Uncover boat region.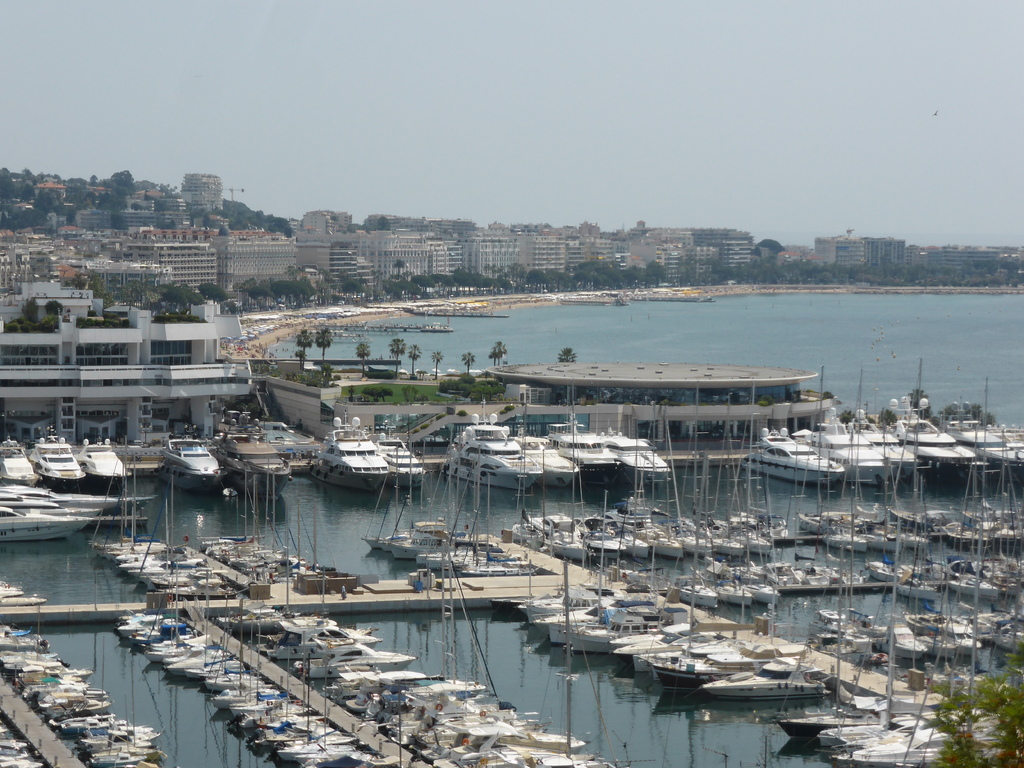
Uncovered: [79,437,127,487].
